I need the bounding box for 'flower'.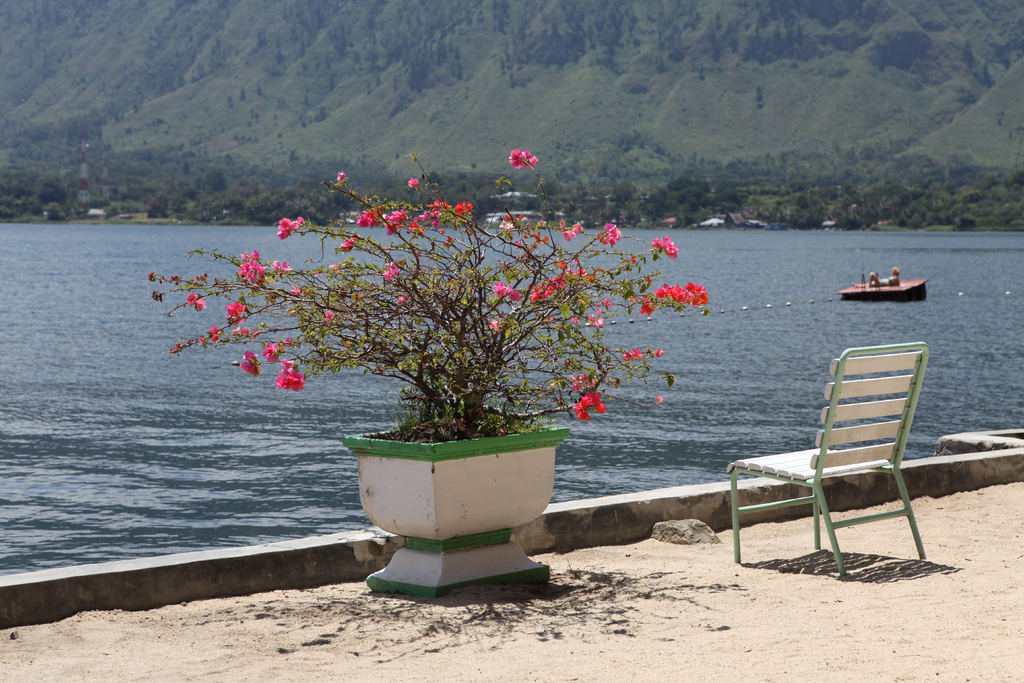
Here it is: {"x1": 342, "y1": 231, "x2": 359, "y2": 252}.
